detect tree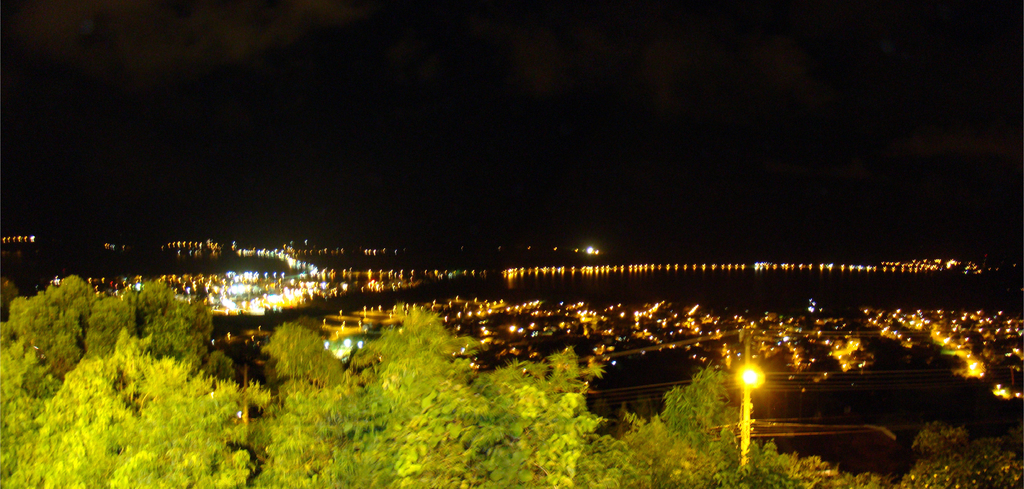
locate(0, 319, 263, 488)
